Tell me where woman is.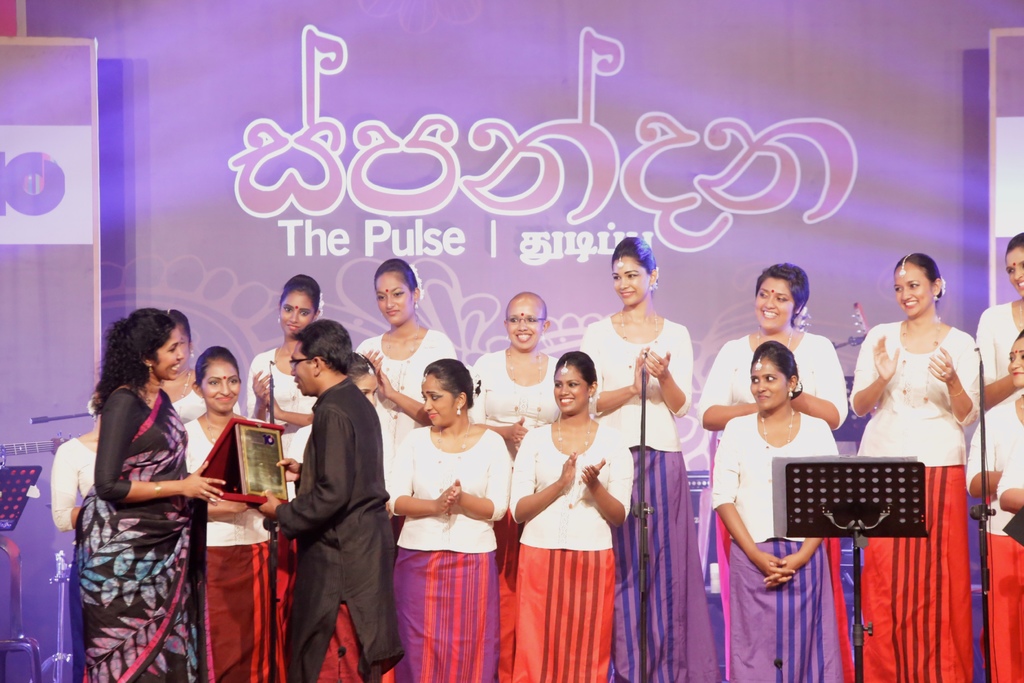
woman is at x1=842, y1=238, x2=999, y2=630.
